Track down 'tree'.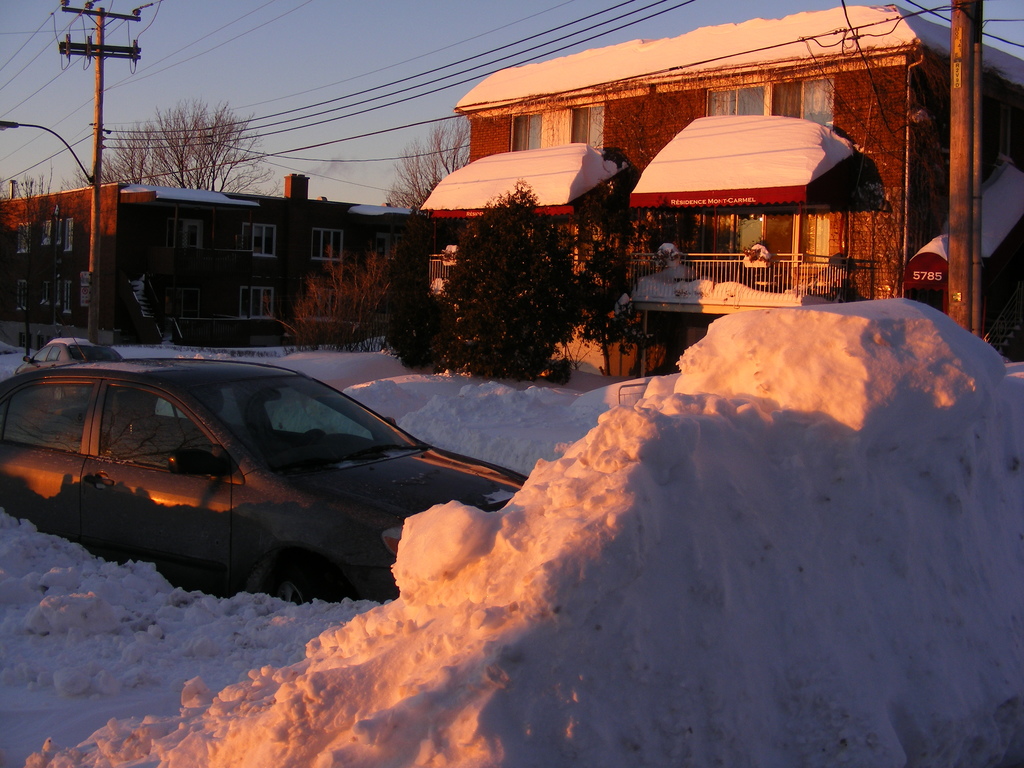
Tracked to (0, 160, 70, 360).
